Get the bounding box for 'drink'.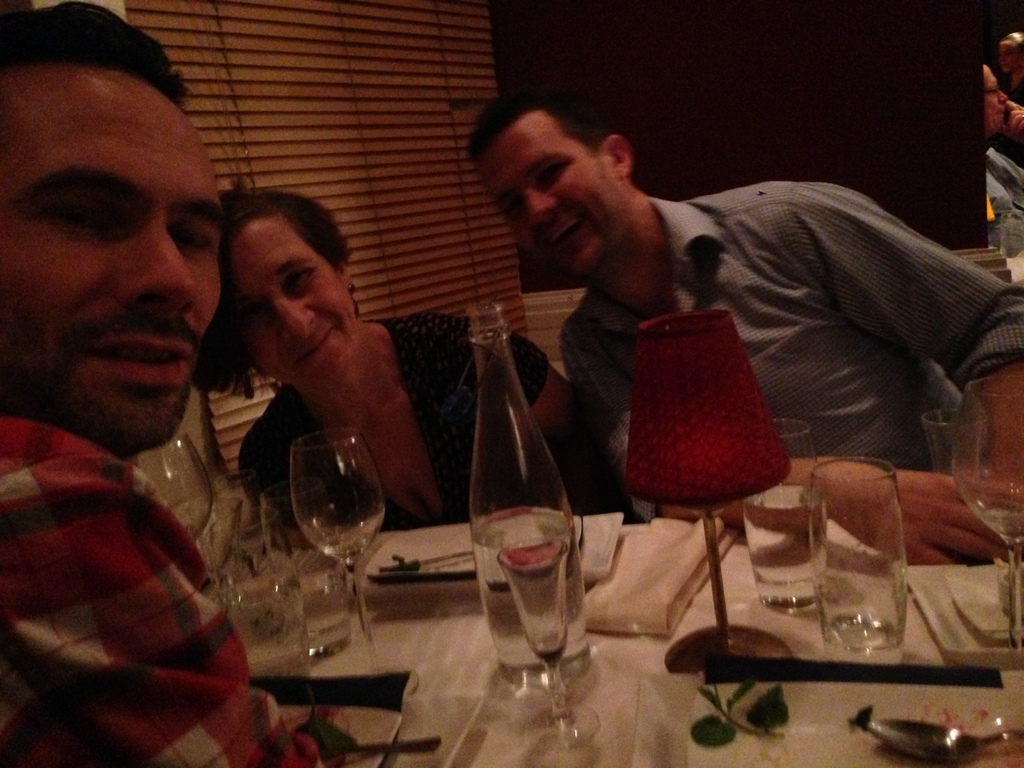
{"x1": 472, "y1": 519, "x2": 575, "y2": 691}.
